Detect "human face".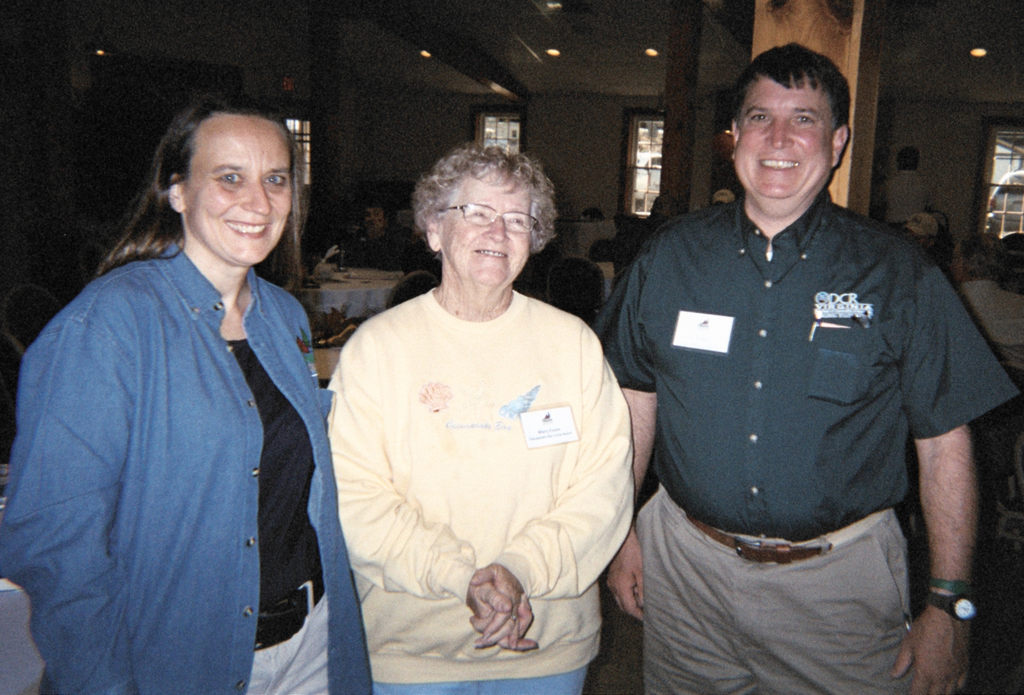
Detected at bbox(182, 115, 294, 267).
